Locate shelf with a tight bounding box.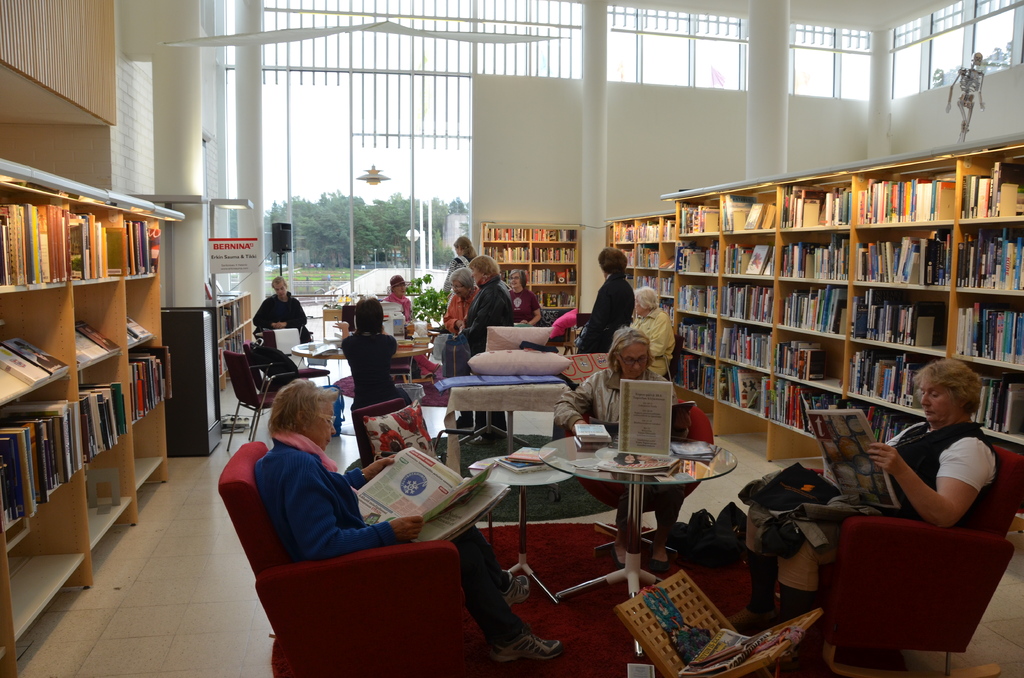
locate(481, 223, 581, 324).
